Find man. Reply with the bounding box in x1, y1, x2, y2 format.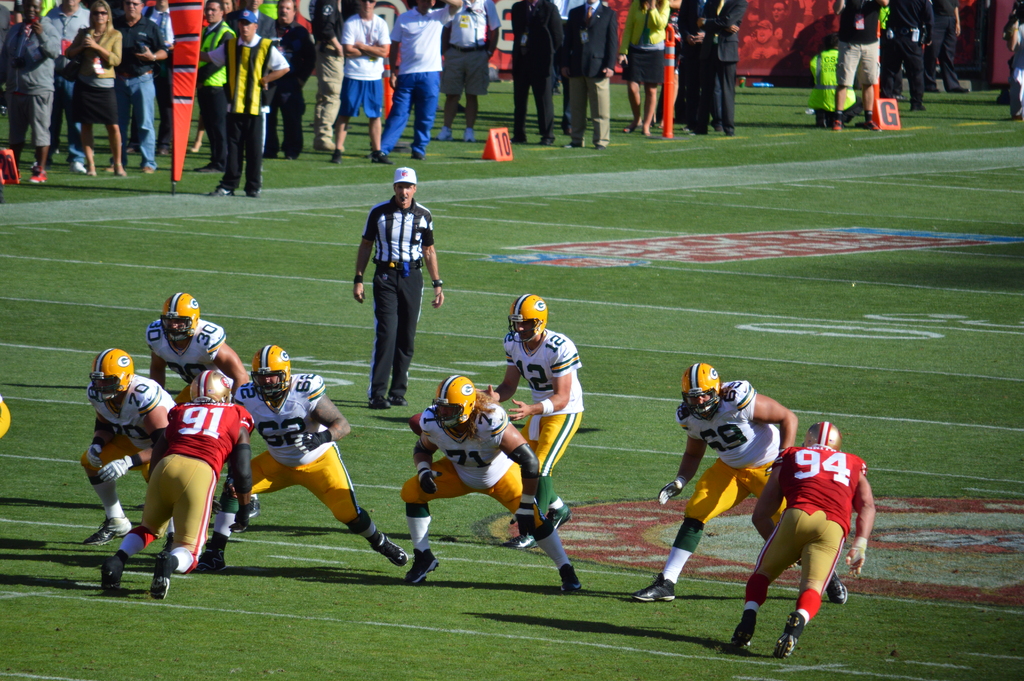
196, 9, 292, 199.
